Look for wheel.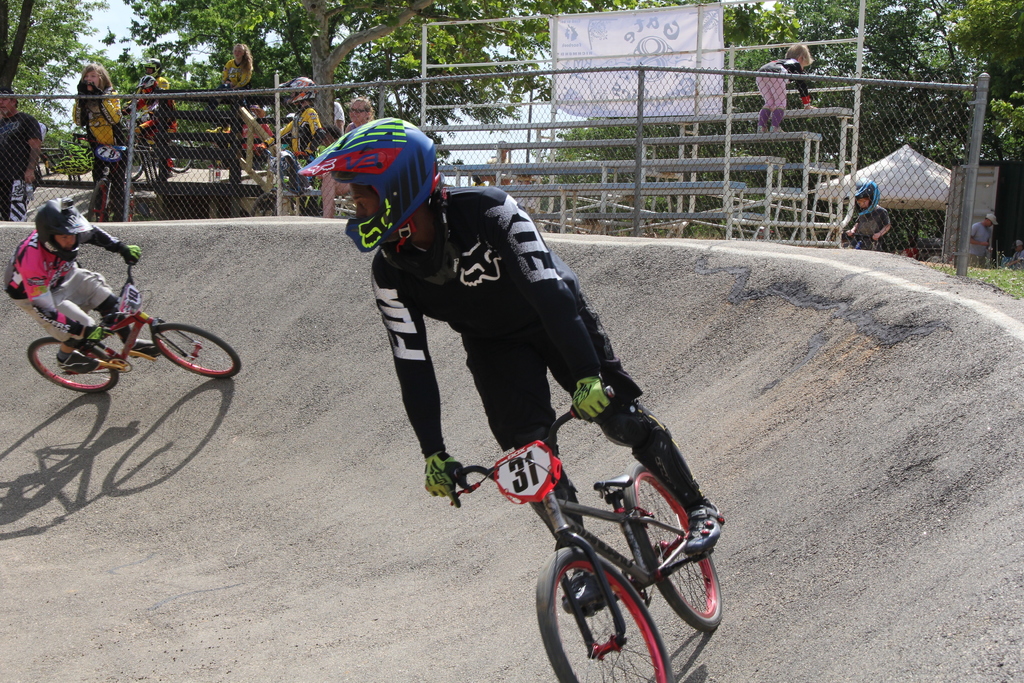
Found: {"x1": 122, "y1": 186, "x2": 132, "y2": 221}.
